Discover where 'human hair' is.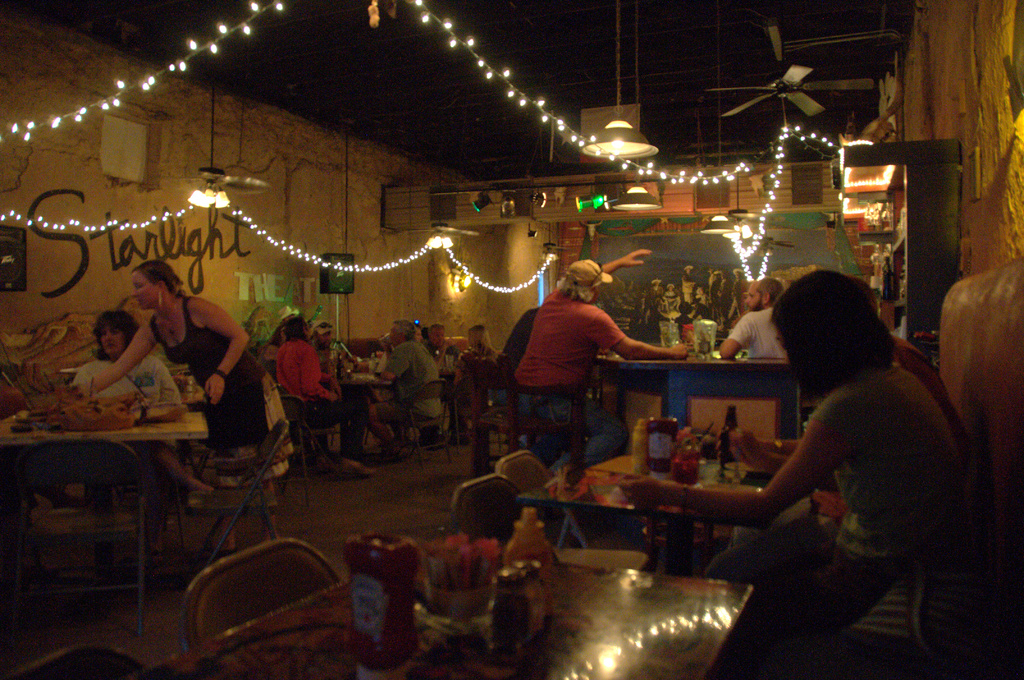
Discovered at pyautogui.locateOnScreen(555, 277, 594, 305).
